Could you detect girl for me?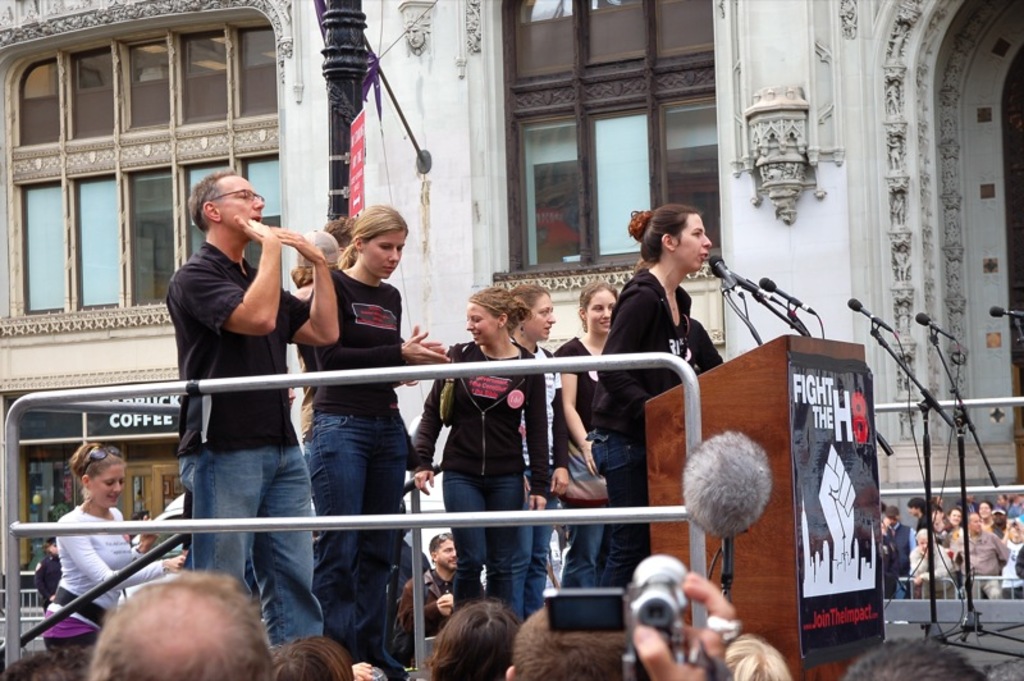
Detection result: region(582, 201, 716, 594).
